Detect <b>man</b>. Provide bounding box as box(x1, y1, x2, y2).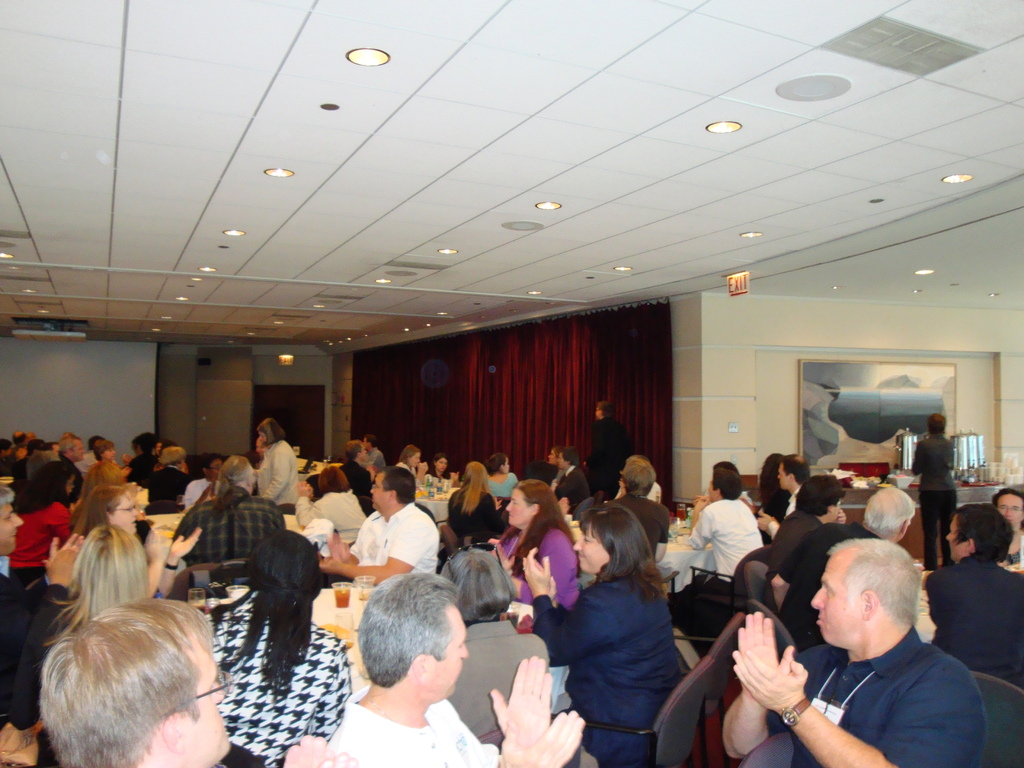
box(603, 455, 677, 556).
